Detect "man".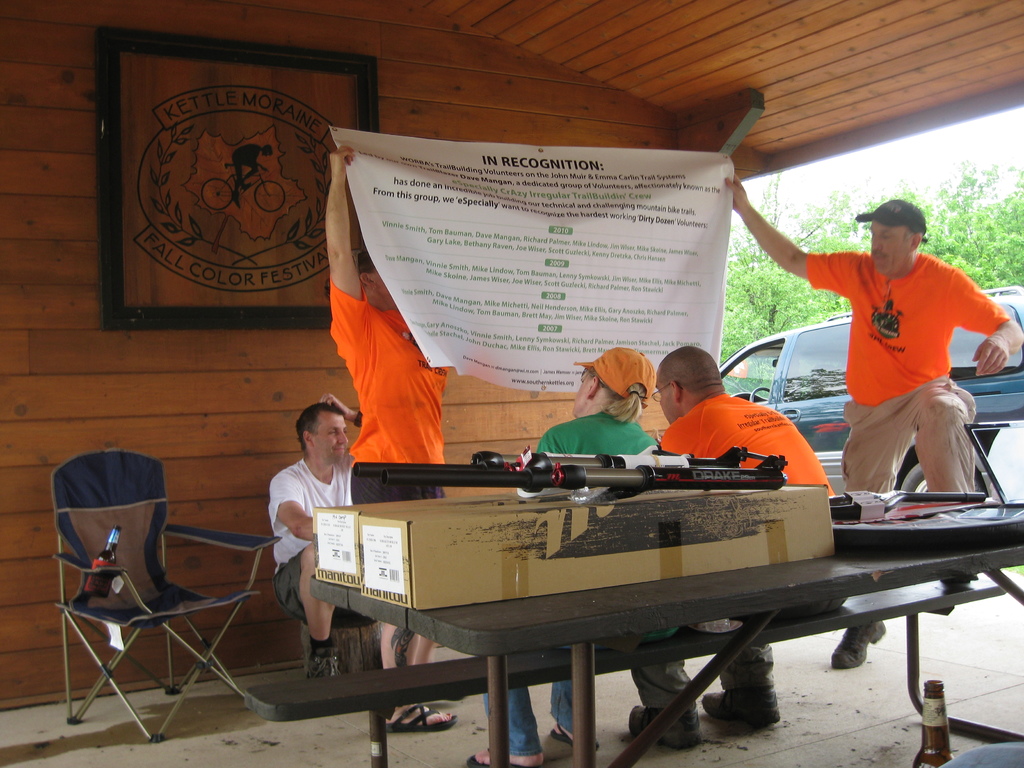
Detected at (x1=724, y1=166, x2=1023, y2=675).
